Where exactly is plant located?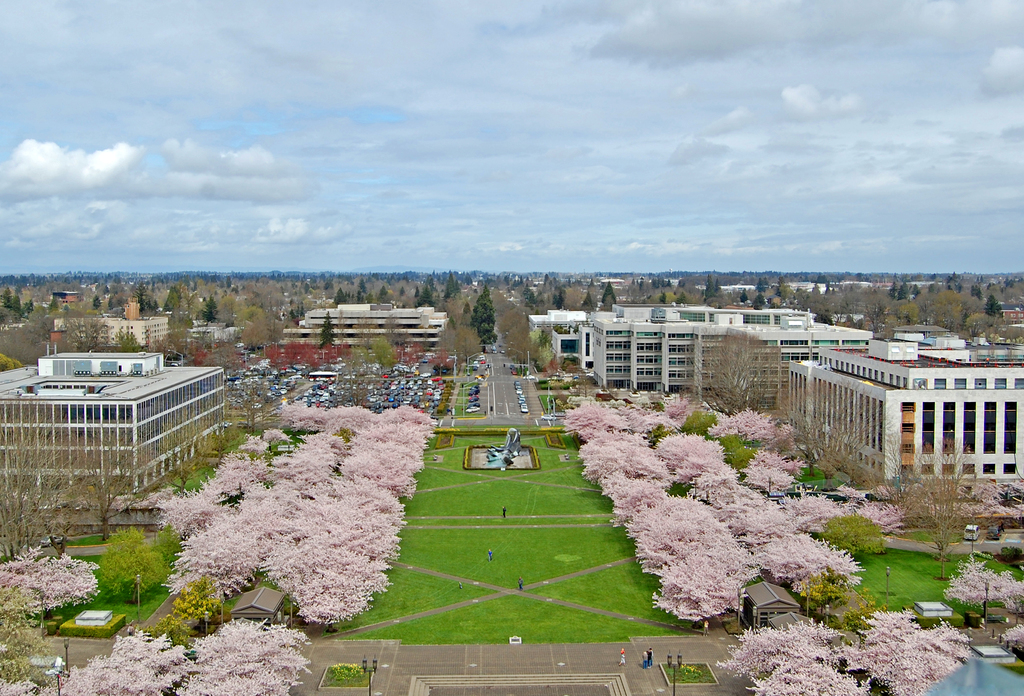
Its bounding box is {"left": 337, "top": 435, "right": 694, "bottom": 642}.
